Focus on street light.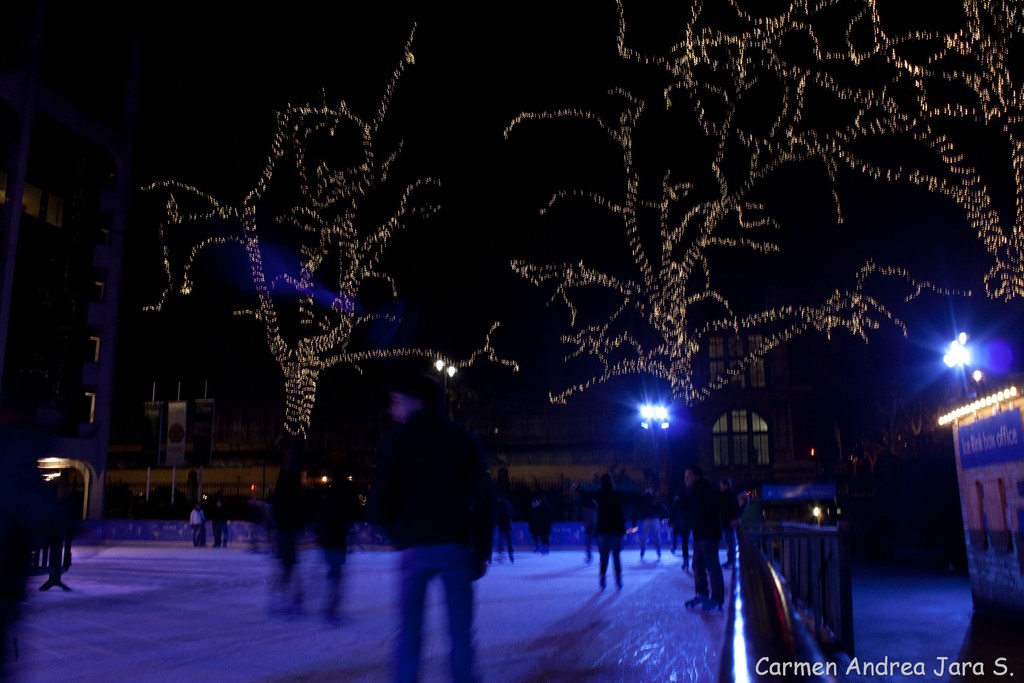
Focused at [432, 352, 458, 393].
